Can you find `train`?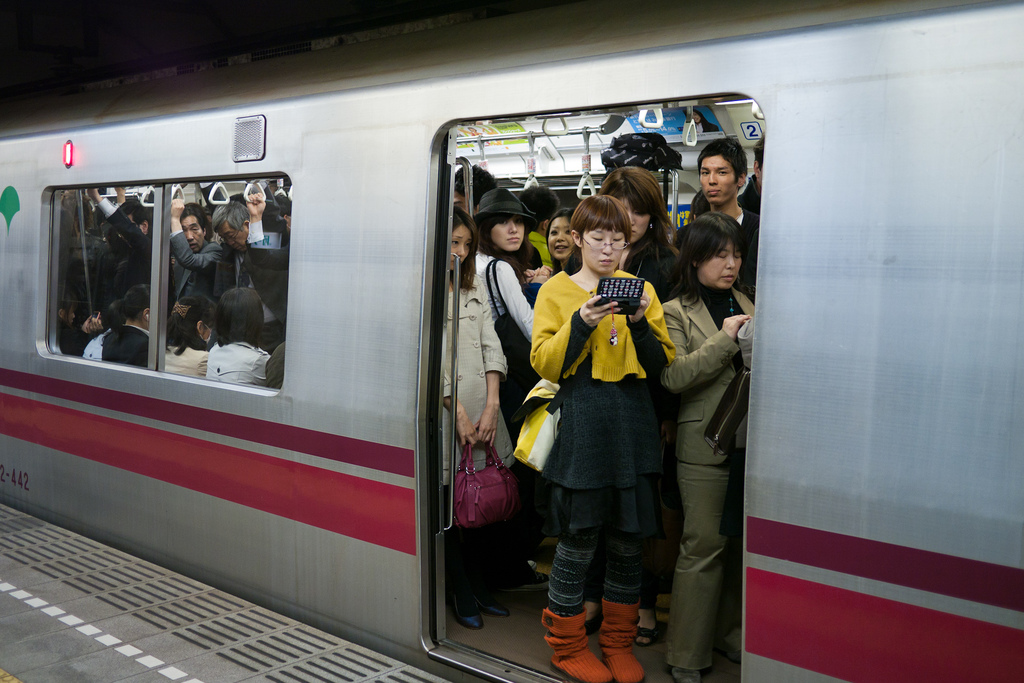
Yes, bounding box: box(0, 0, 1023, 682).
